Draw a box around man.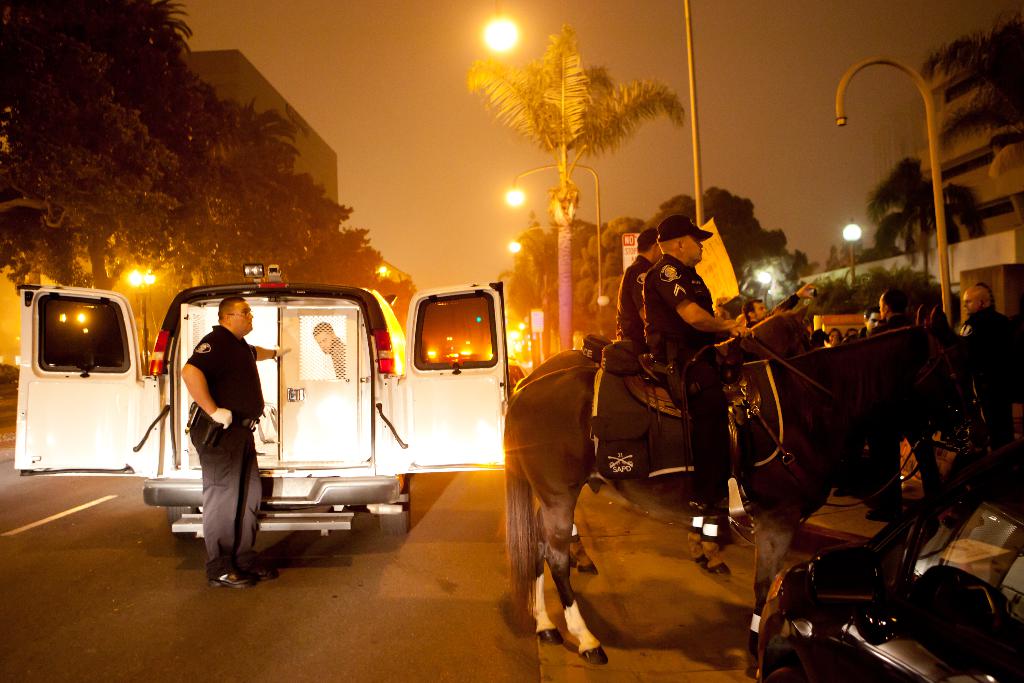
BBox(644, 213, 755, 552).
